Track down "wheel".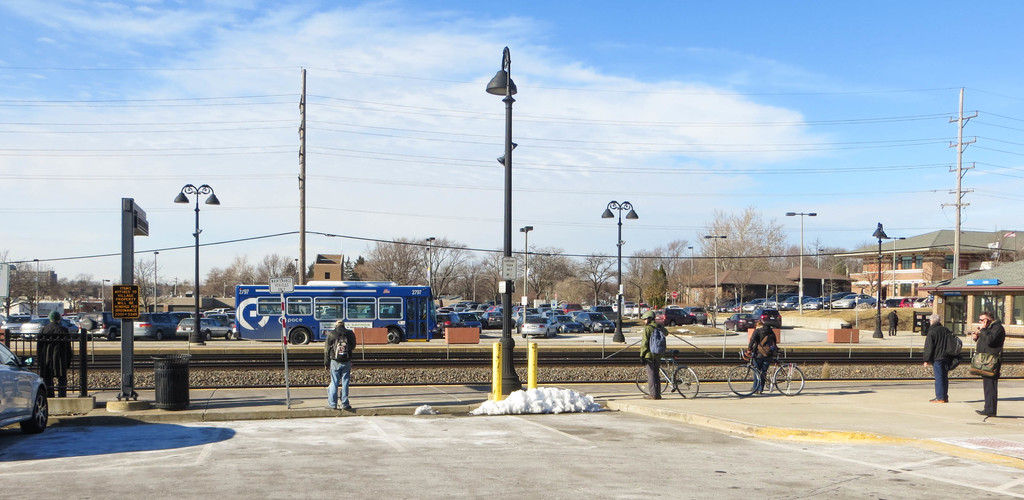
Tracked to Rect(586, 326, 595, 333).
